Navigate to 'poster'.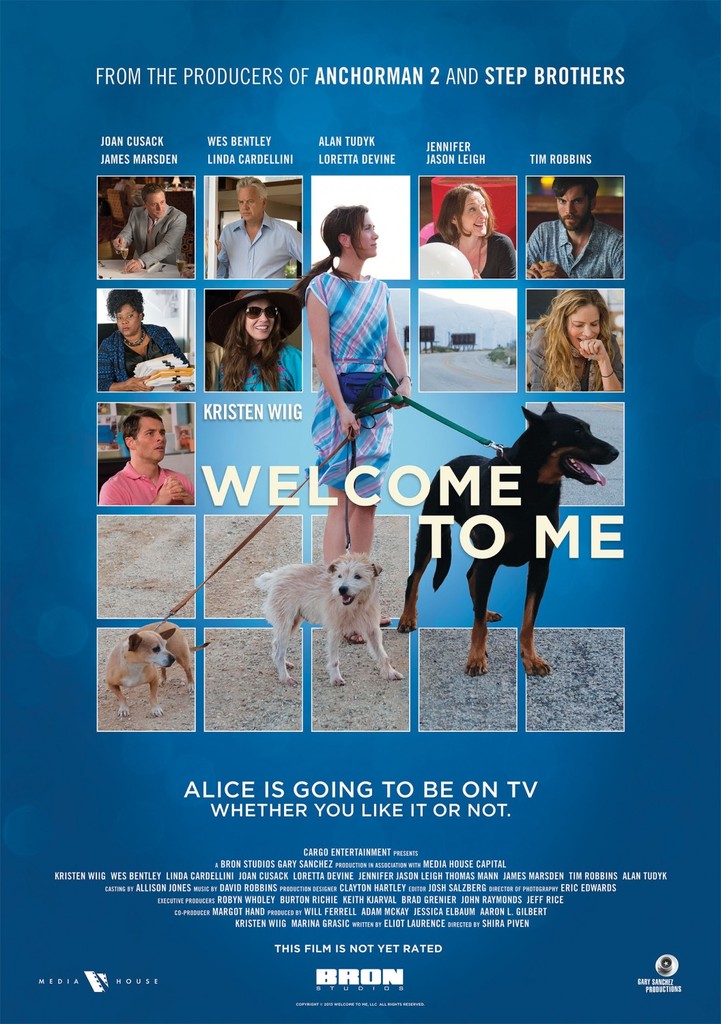
Navigation target: bbox(0, 0, 720, 1023).
